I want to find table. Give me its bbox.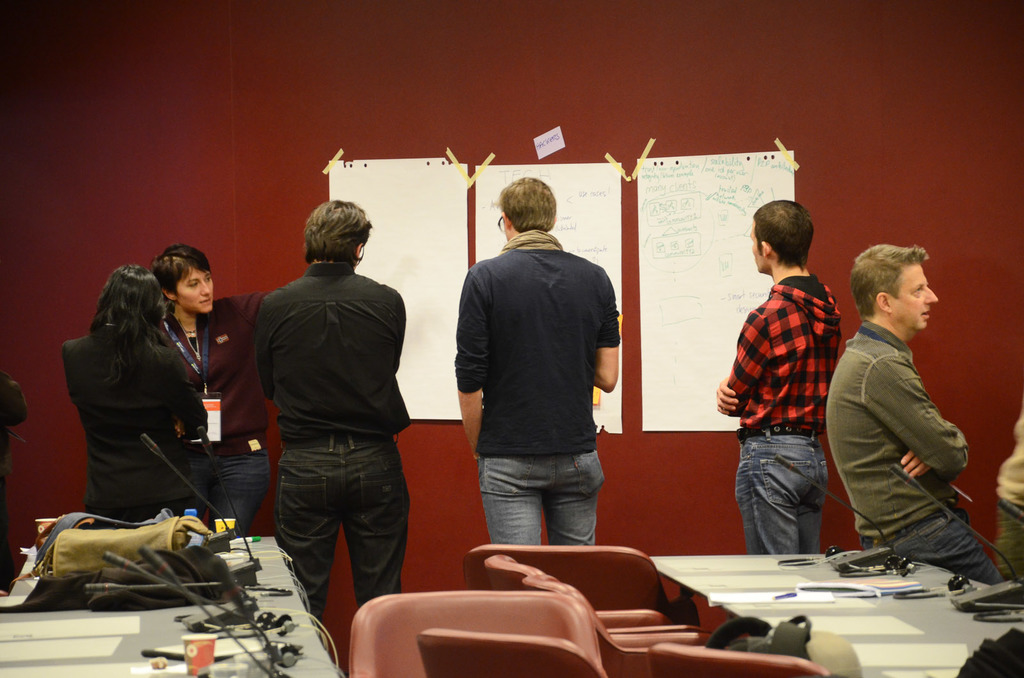
box(619, 547, 1023, 653).
